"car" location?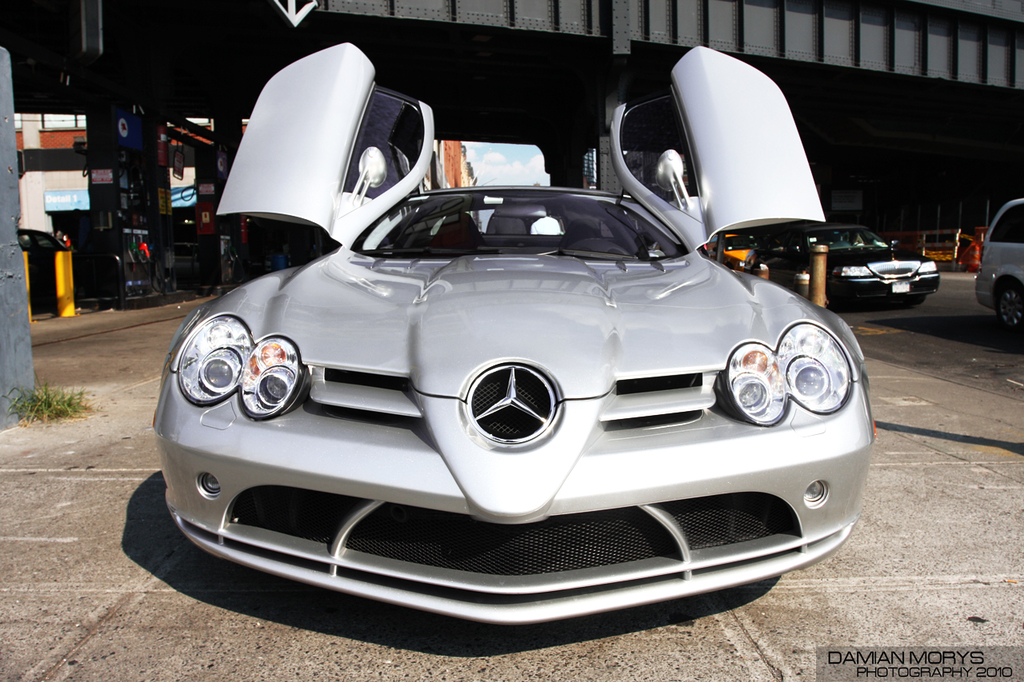
bbox=[151, 35, 883, 630]
